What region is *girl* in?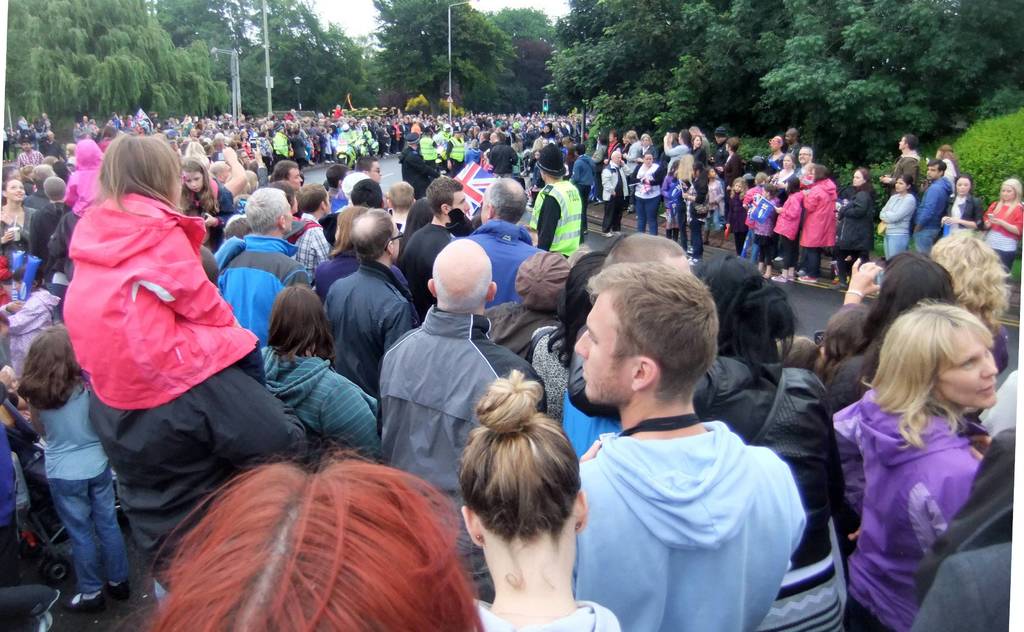
877, 174, 919, 261.
